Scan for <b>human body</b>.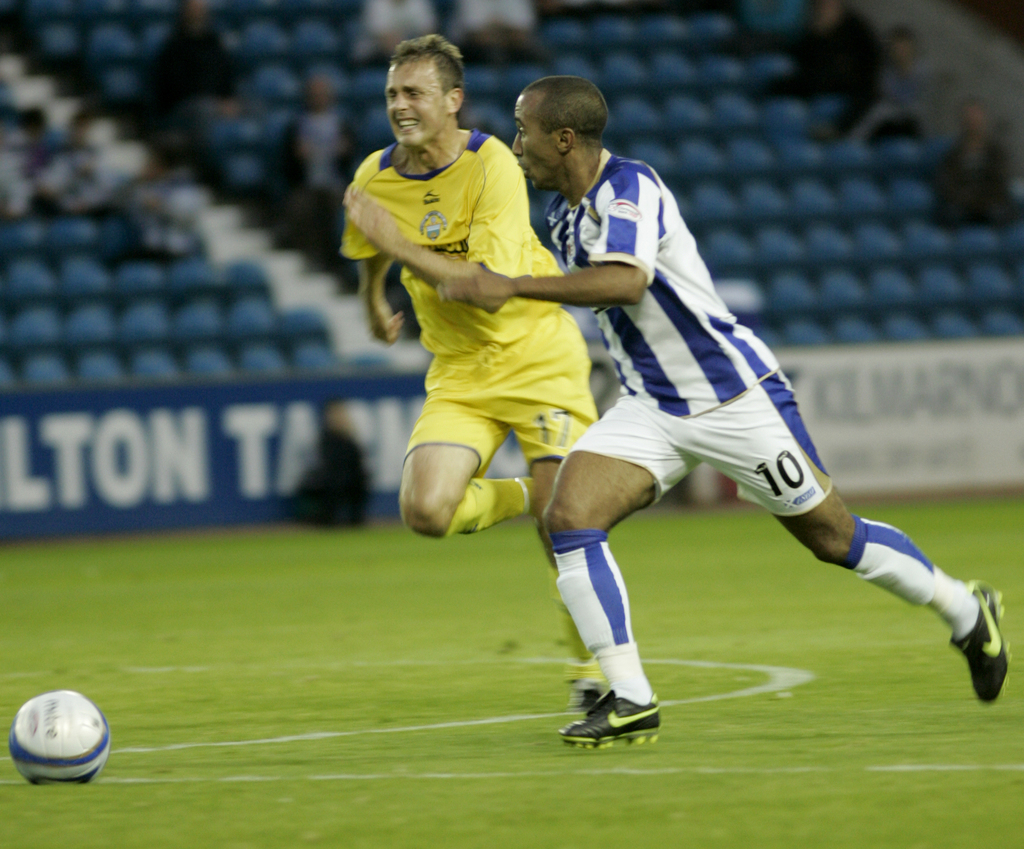
Scan result: l=138, t=0, r=248, b=117.
